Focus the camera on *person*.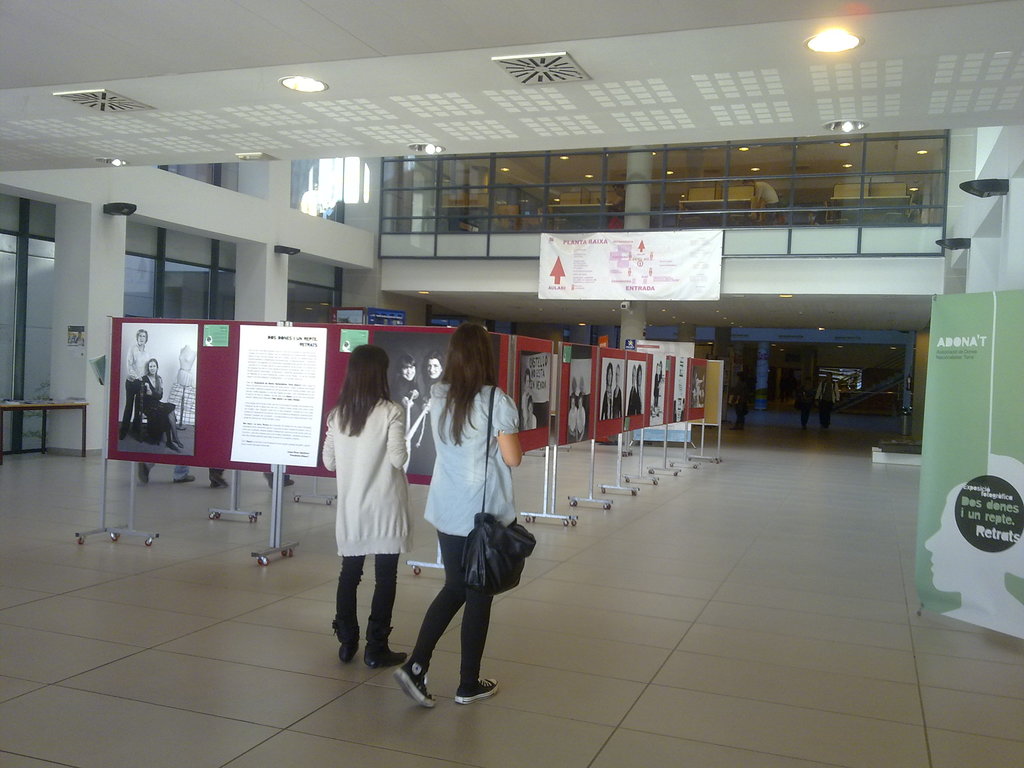
Focus region: {"x1": 600, "y1": 363, "x2": 620, "y2": 422}.
